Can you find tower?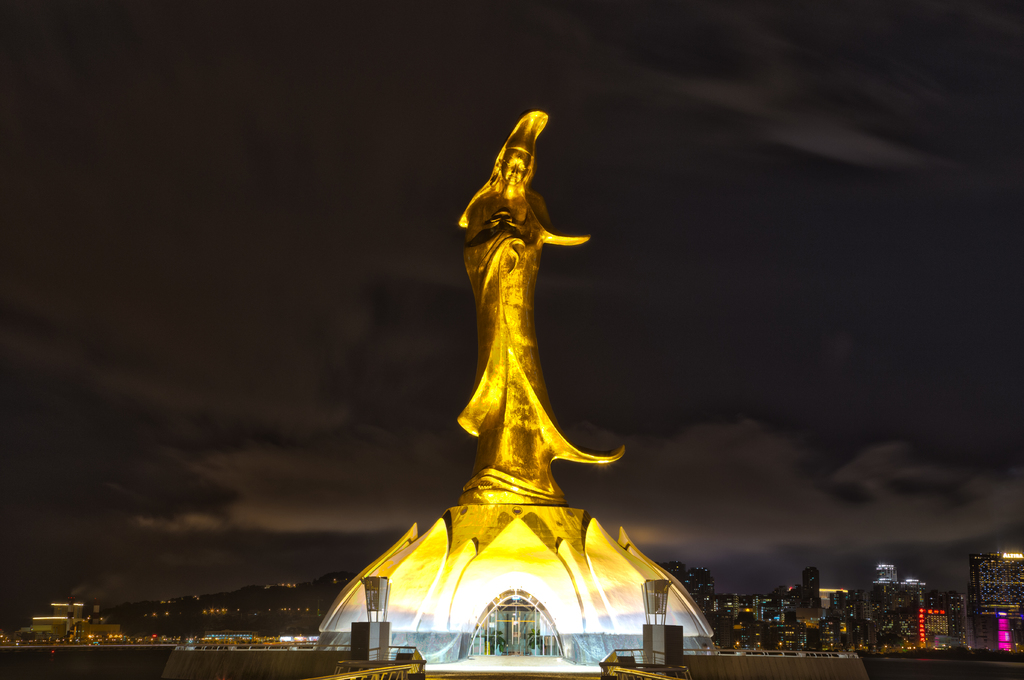
Yes, bounding box: l=802, t=569, r=820, b=615.
